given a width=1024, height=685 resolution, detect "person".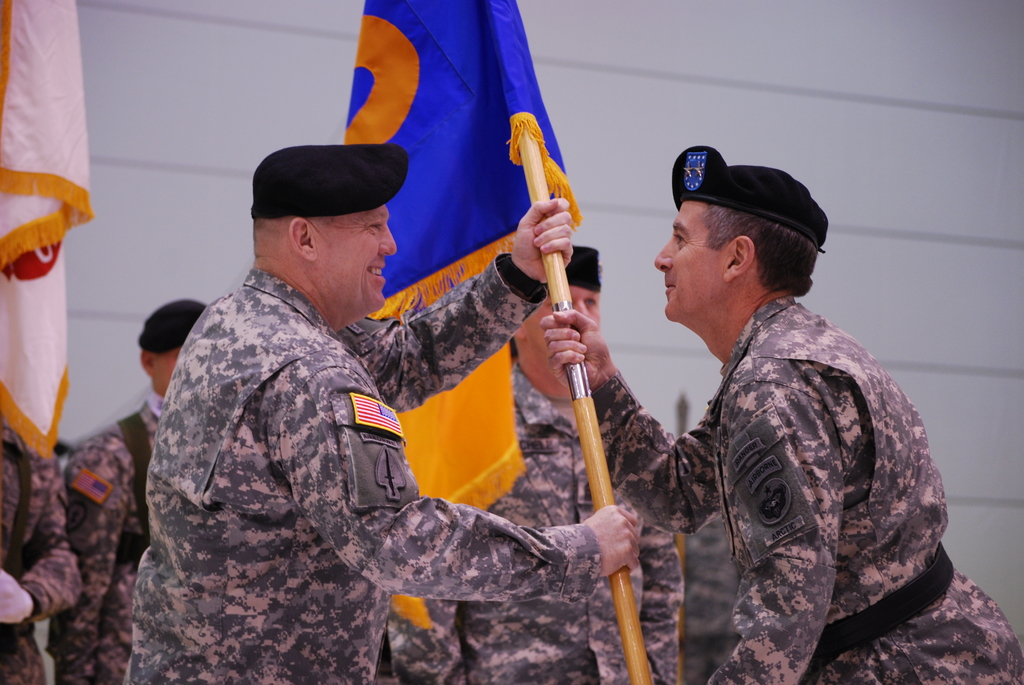
58,287,209,684.
